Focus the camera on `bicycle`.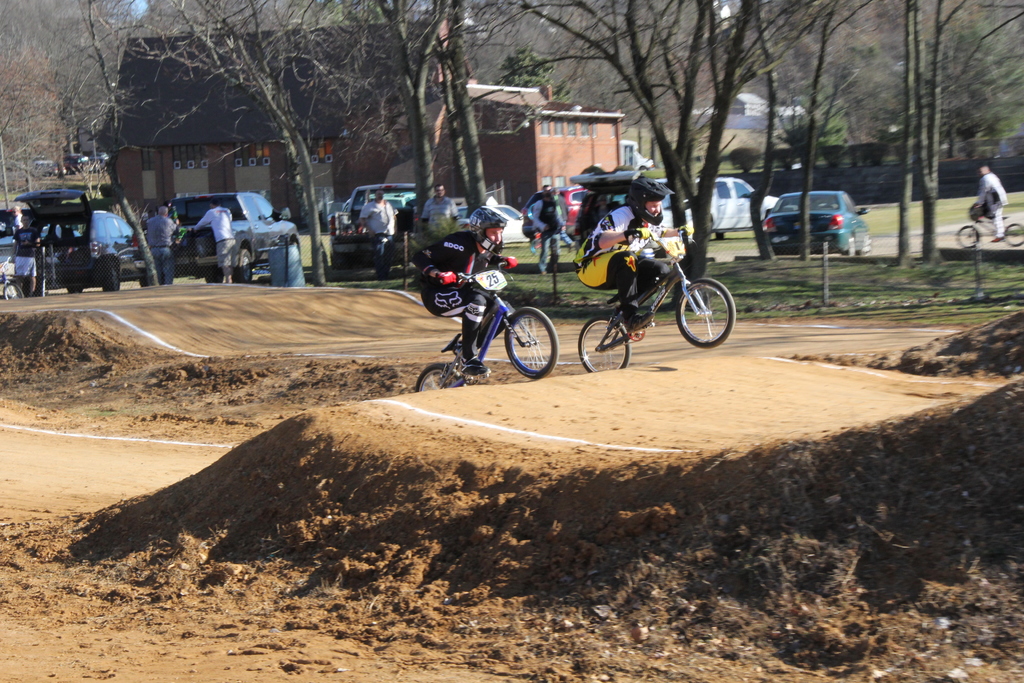
Focus region: bbox=(424, 258, 560, 381).
